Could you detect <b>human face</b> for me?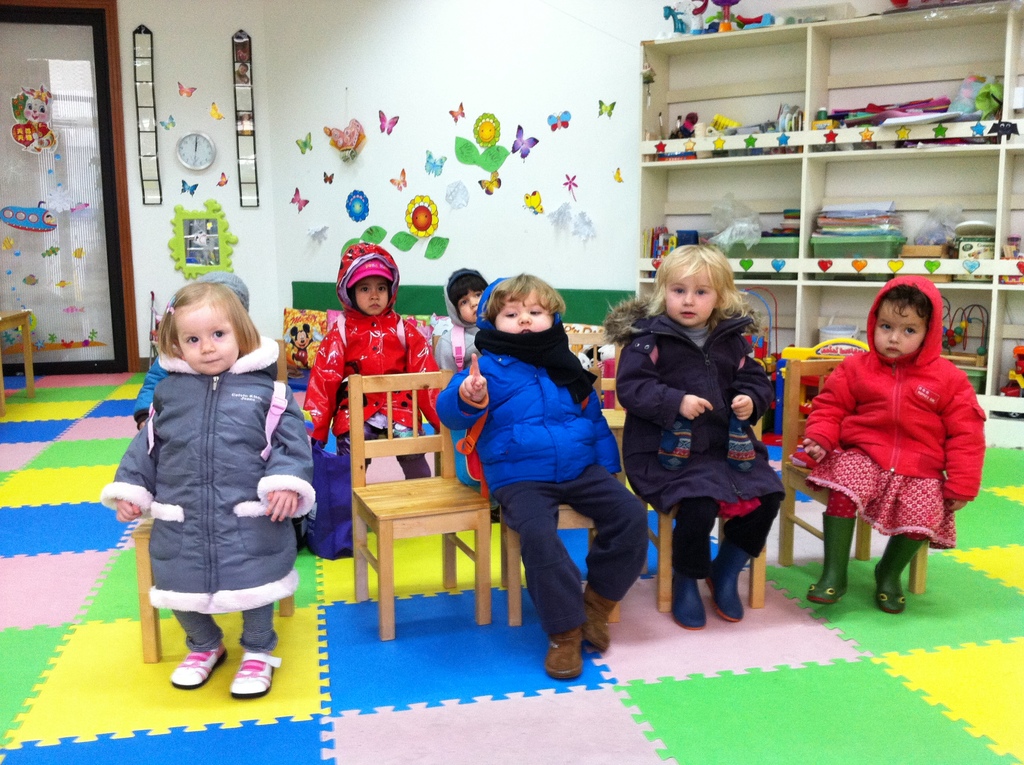
Detection result: rect(357, 280, 385, 318).
